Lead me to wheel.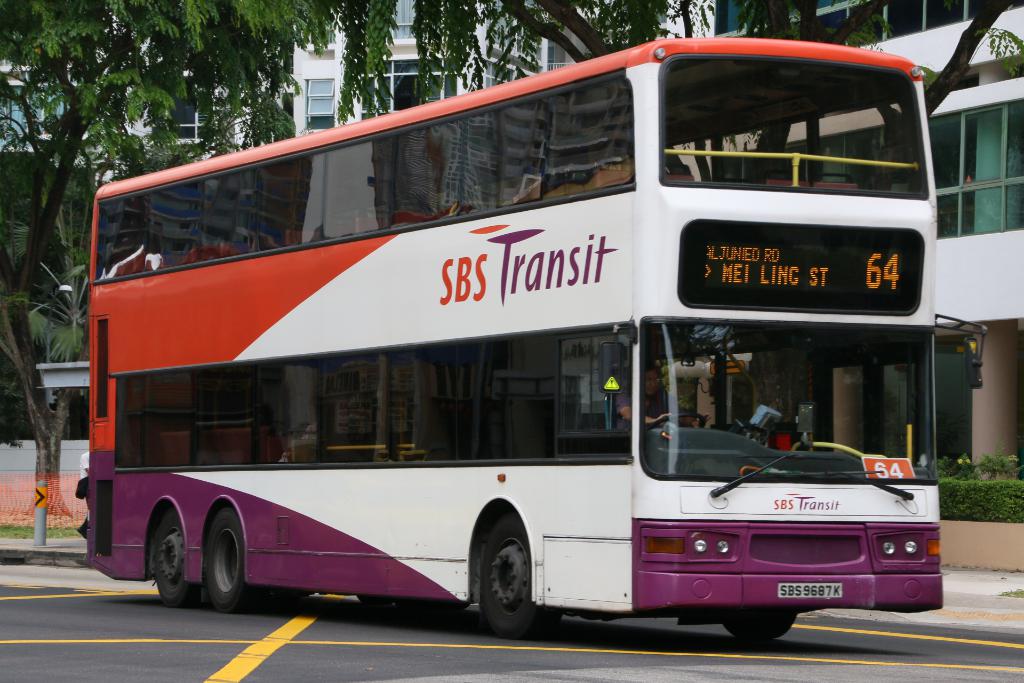
Lead to [x1=201, y1=506, x2=266, y2=614].
